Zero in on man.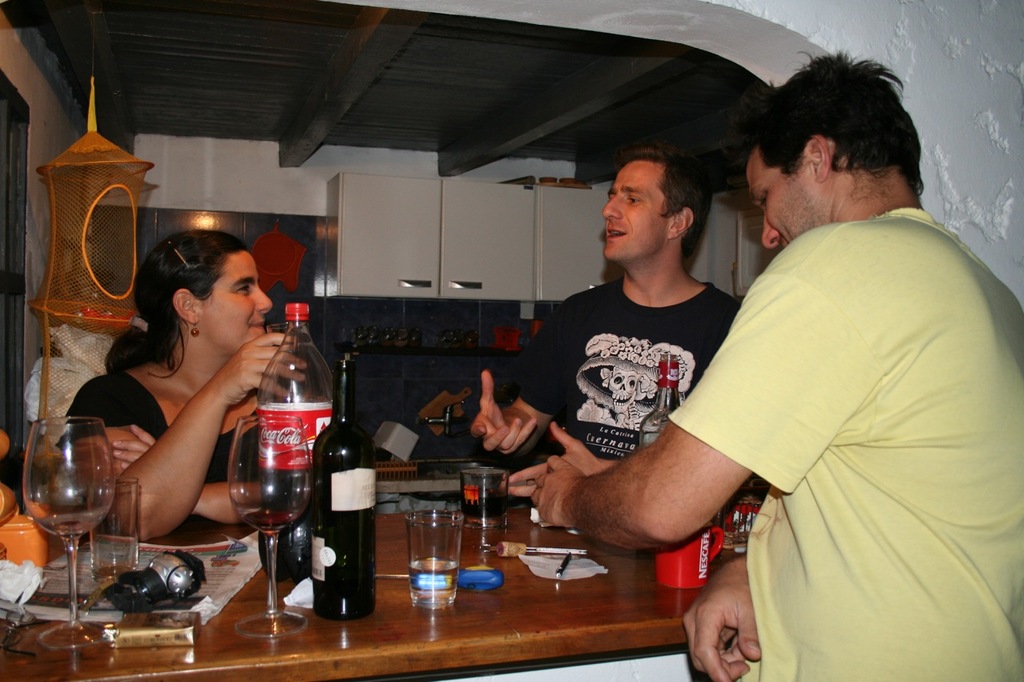
Zeroed in: [x1=549, y1=75, x2=1000, y2=662].
